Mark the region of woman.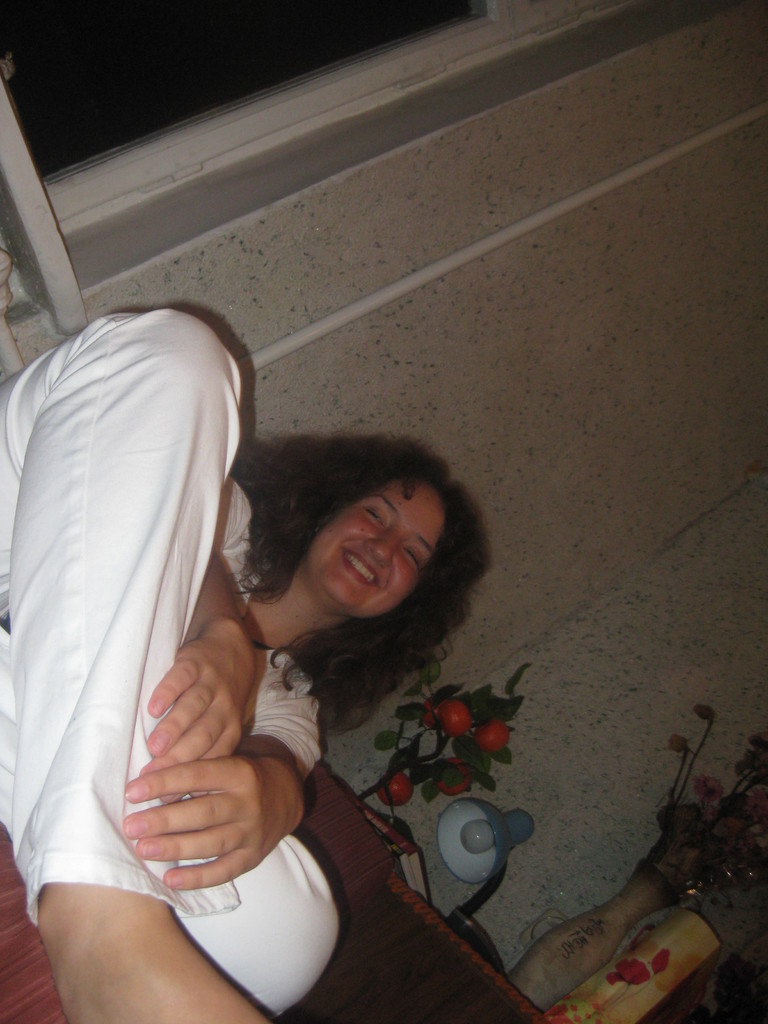
Region: region(18, 195, 413, 1023).
